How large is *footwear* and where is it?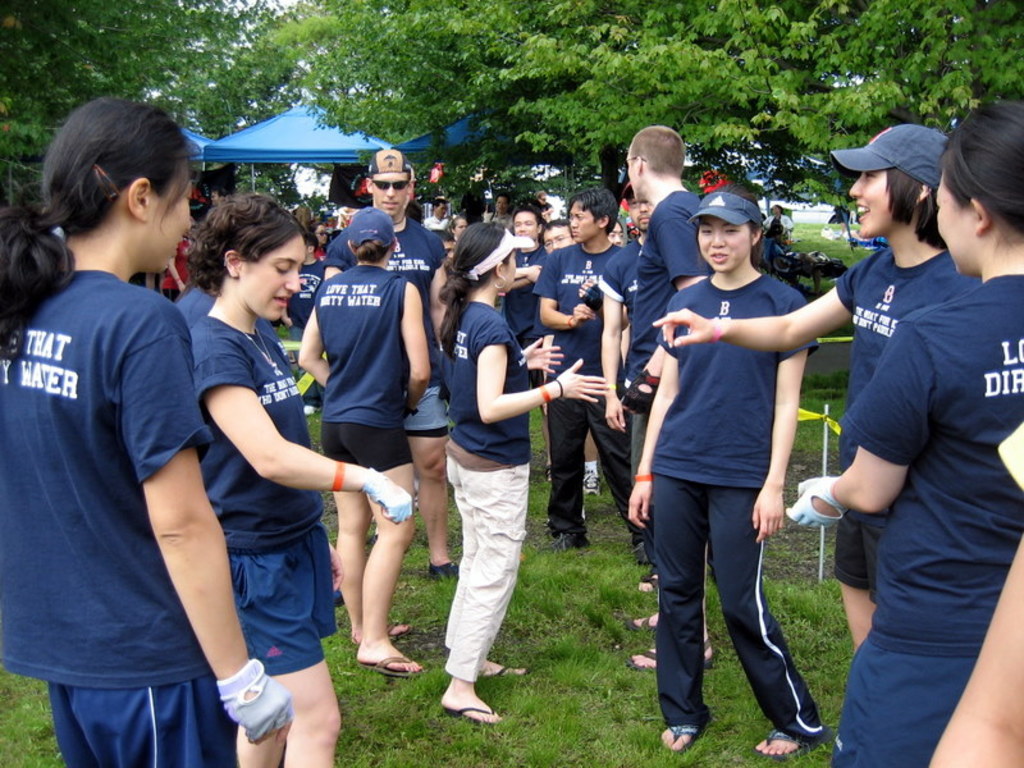
Bounding box: rect(369, 655, 428, 675).
